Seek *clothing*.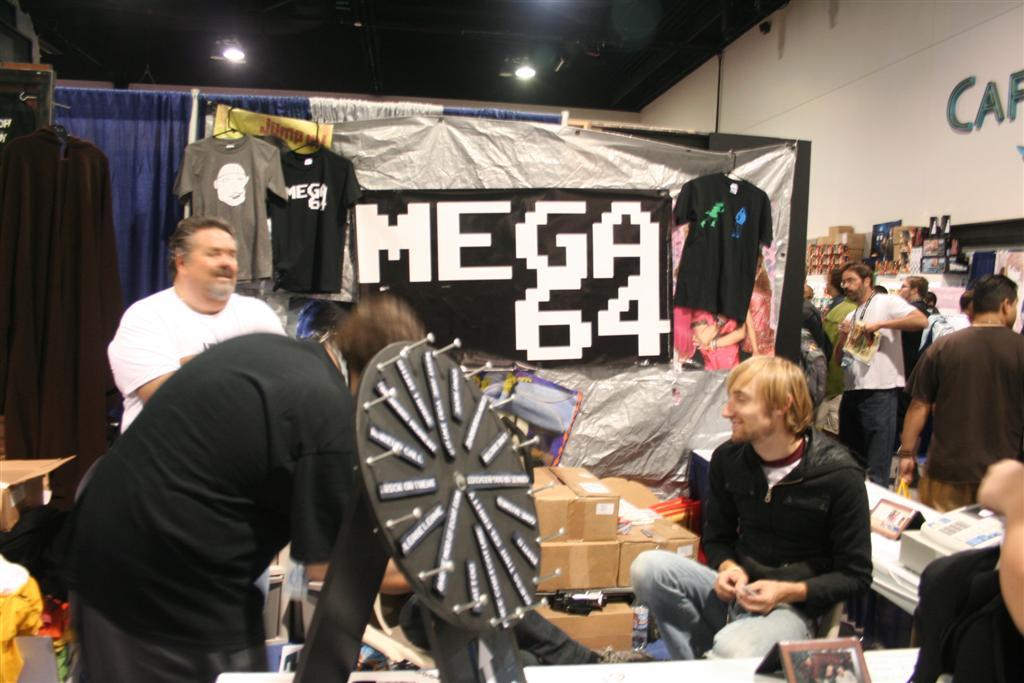
{"left": 911, "top": 288, "right": 1017, "bottom": 525}.
